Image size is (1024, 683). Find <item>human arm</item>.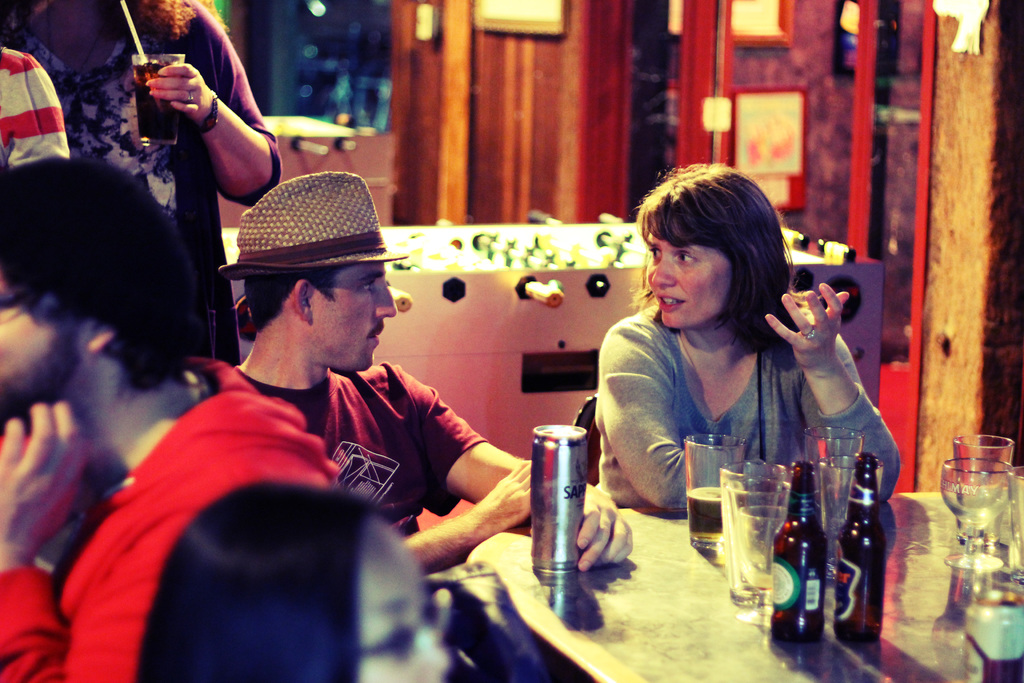
rect(0, 397, 86, 682).
